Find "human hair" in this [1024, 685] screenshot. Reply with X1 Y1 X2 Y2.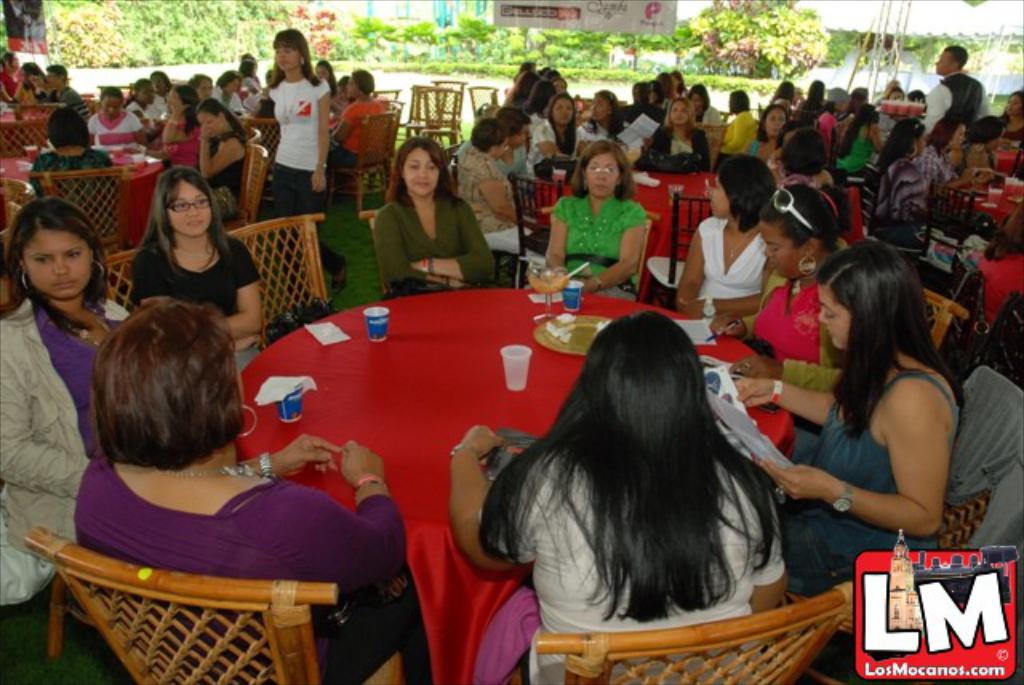
242 59 256 80.
